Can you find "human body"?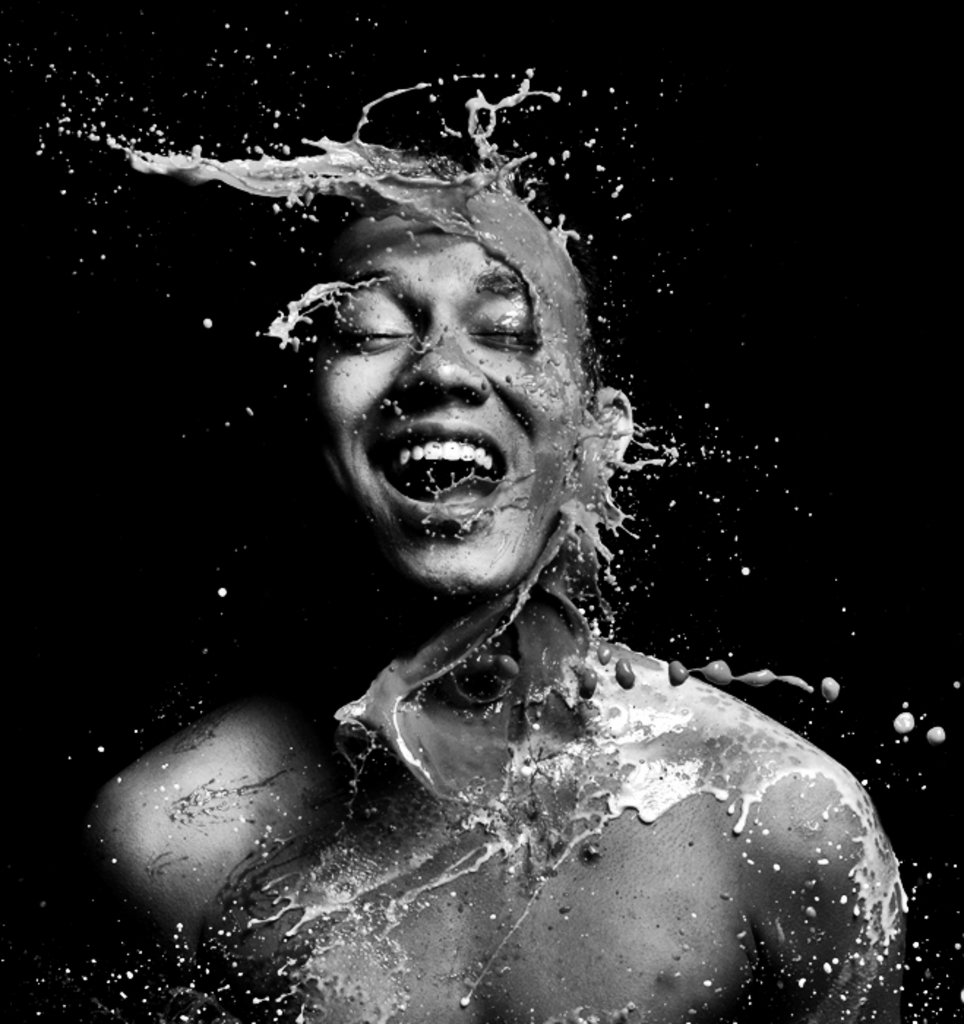
Yes, bounding box: bbox=[86, 168, 879, 926].
